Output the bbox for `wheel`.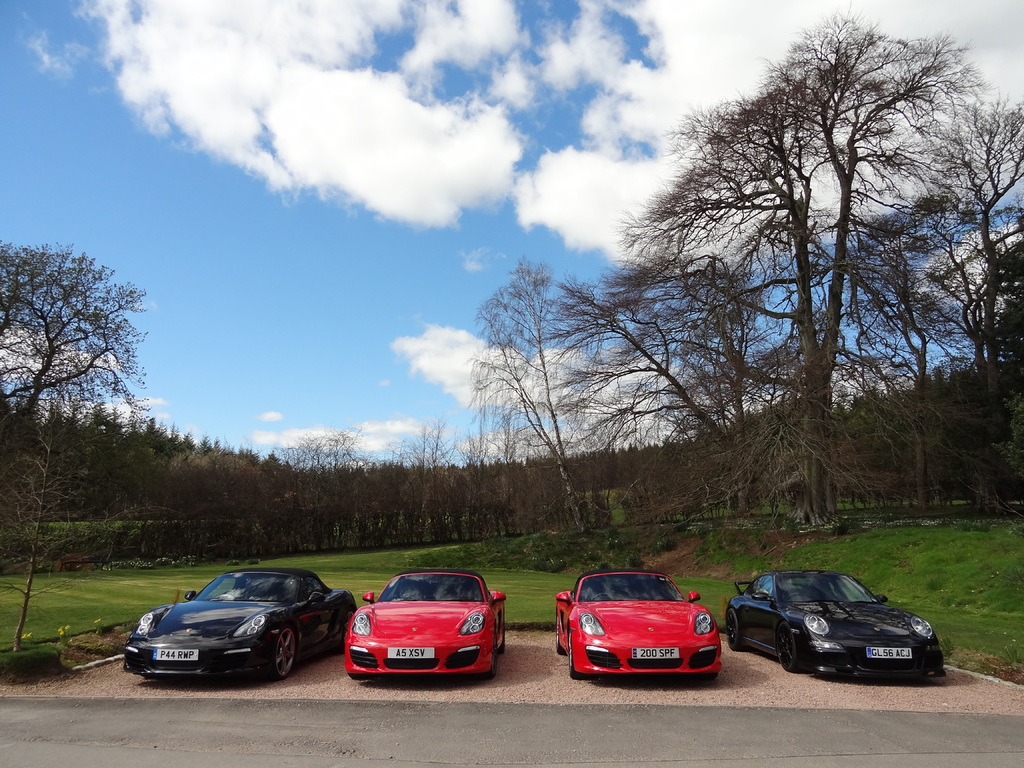
crop(555, 614, 563, 656).
